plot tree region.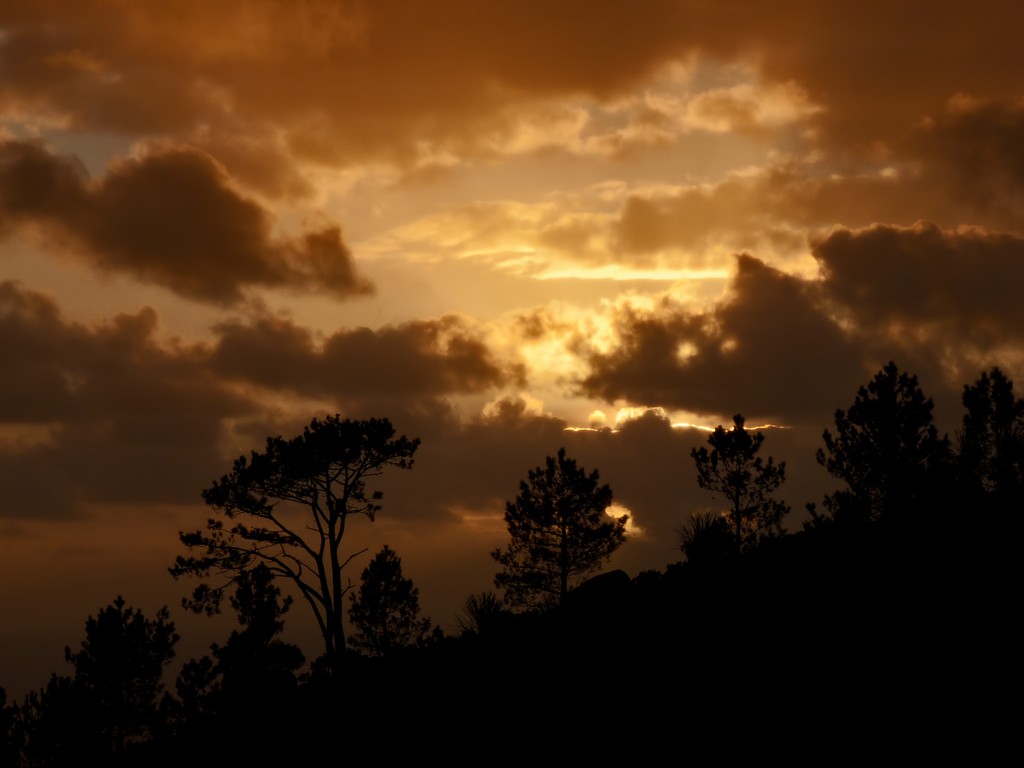
Plotted at [x1=821, y1=371, x2=939, y2=521].
